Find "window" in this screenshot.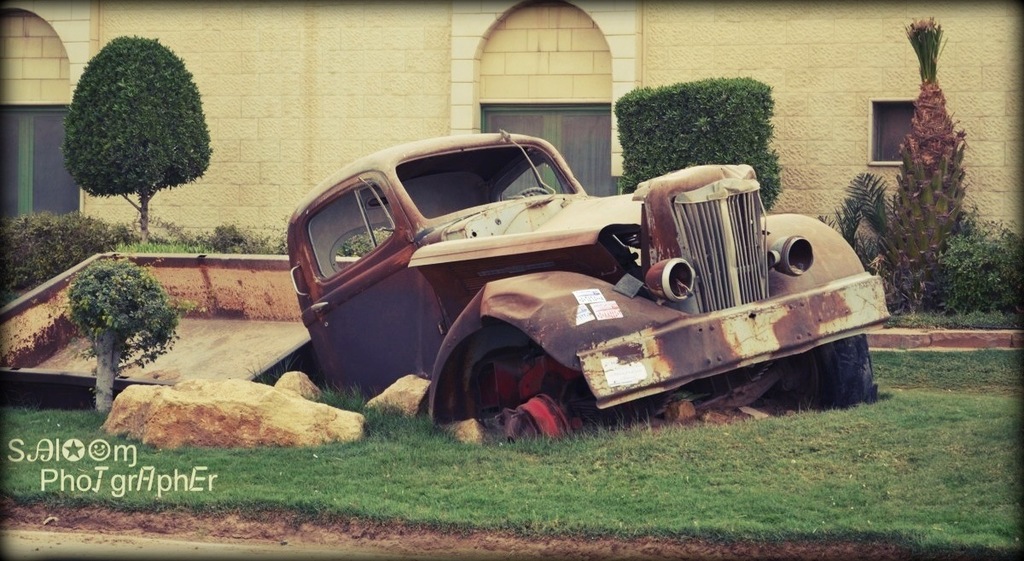
The bounding box for "window" is 0/107/82/232.
